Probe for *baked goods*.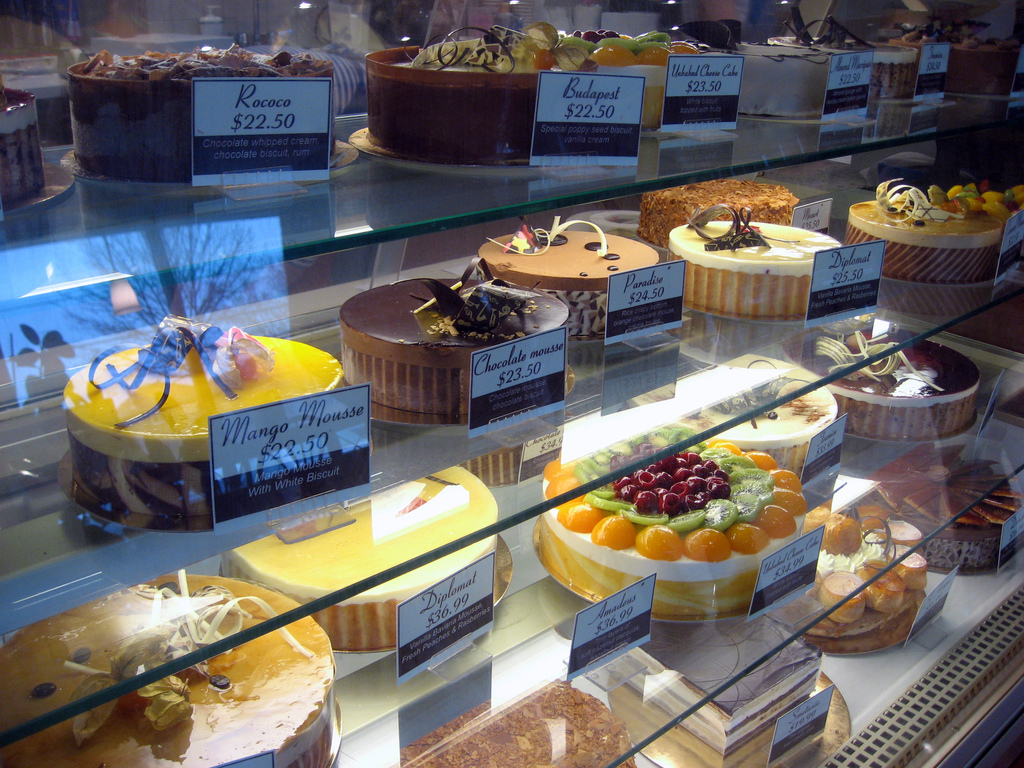
Probe result: (left=340, top=257, right=571, bottom=424).
